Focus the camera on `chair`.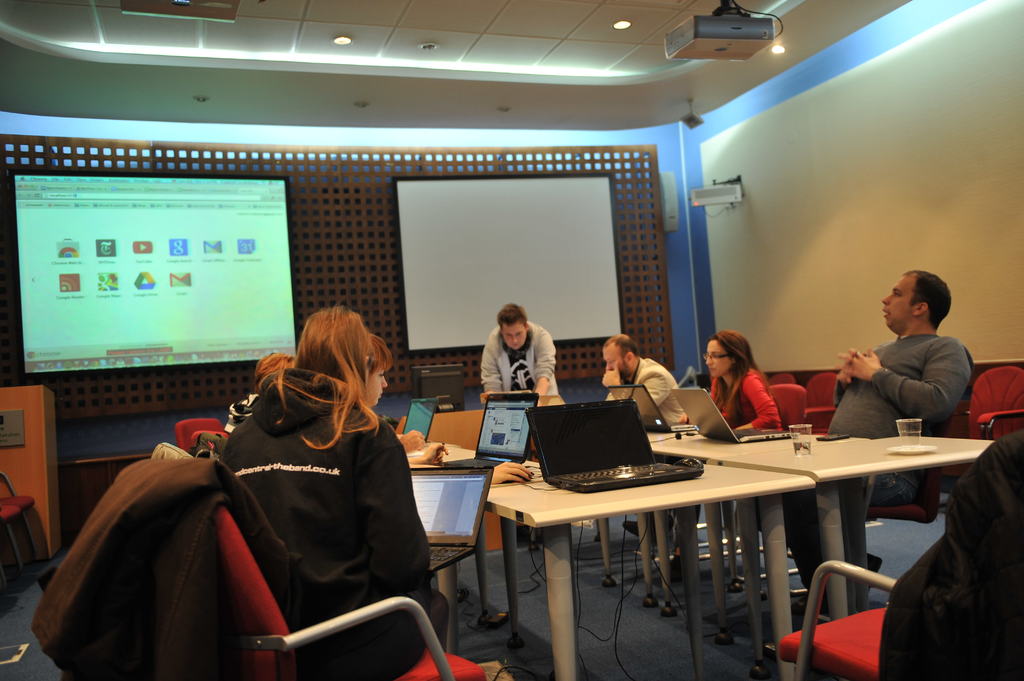
Focus region: box=[170, 417, 225, 454].
